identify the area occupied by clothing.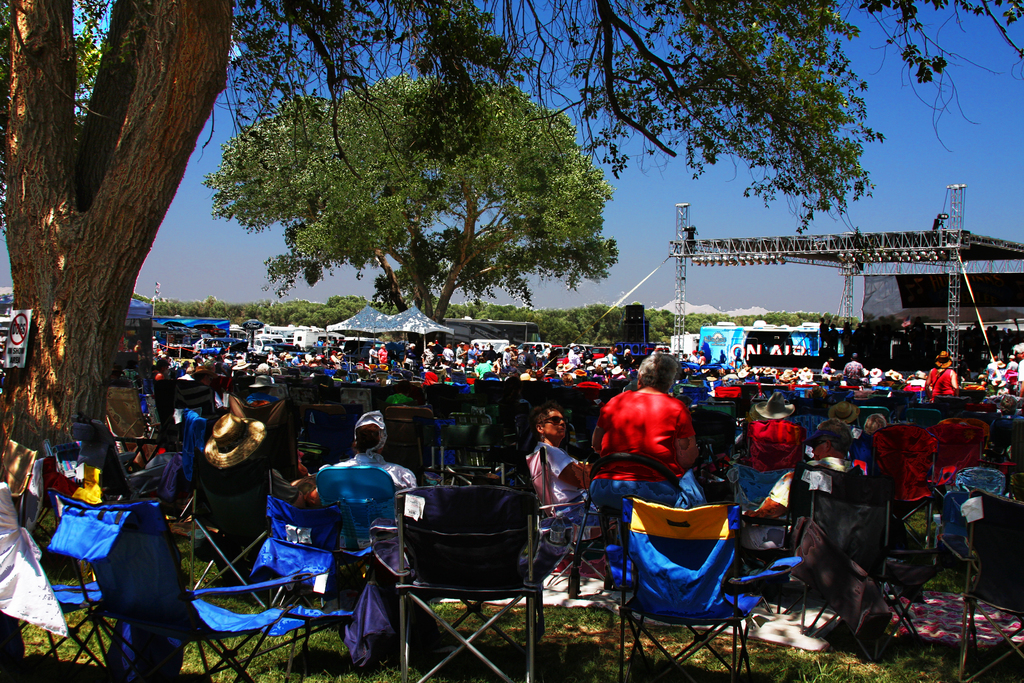
Area: Rect(534, 441, 606, 526).
